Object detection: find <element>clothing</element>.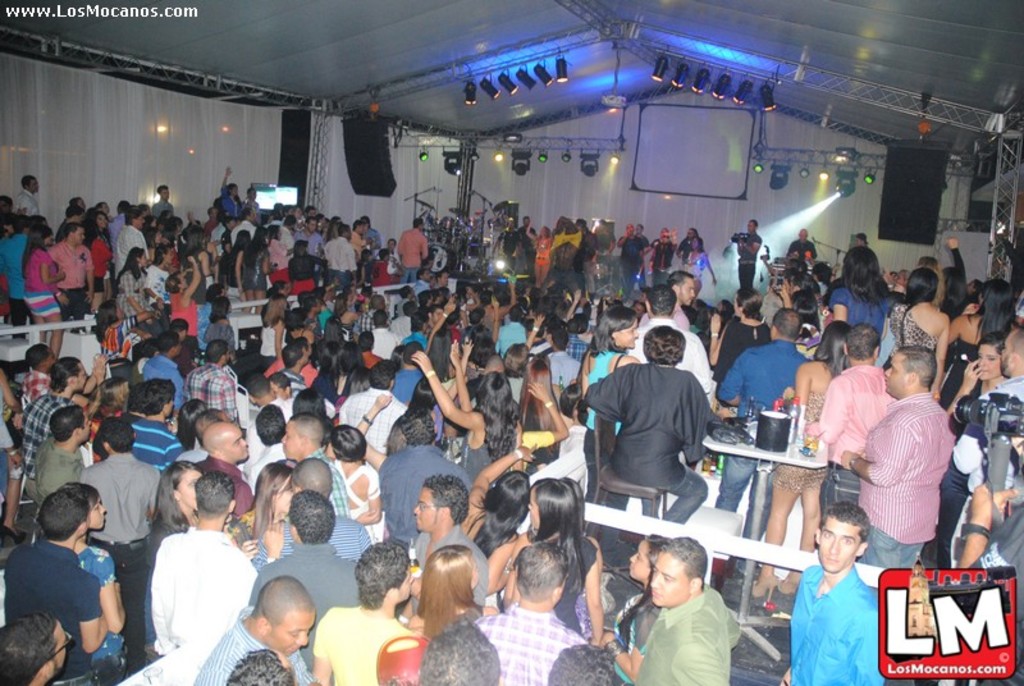
x1=714, y1=328, x2=810, y2=516.
